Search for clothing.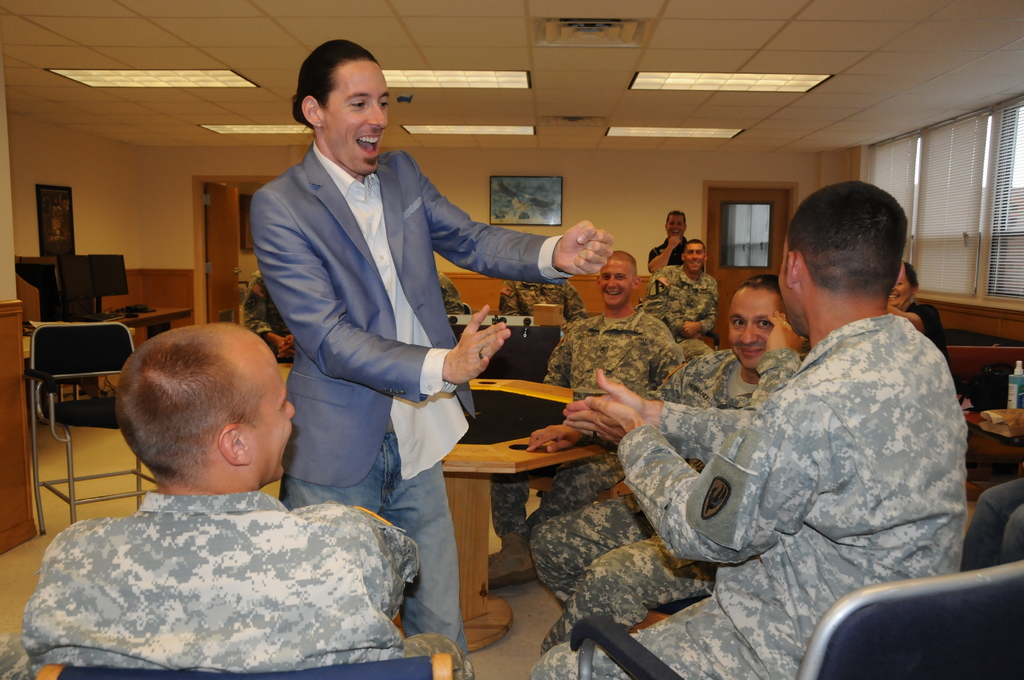
Found at (645, 230, 692, 282).
